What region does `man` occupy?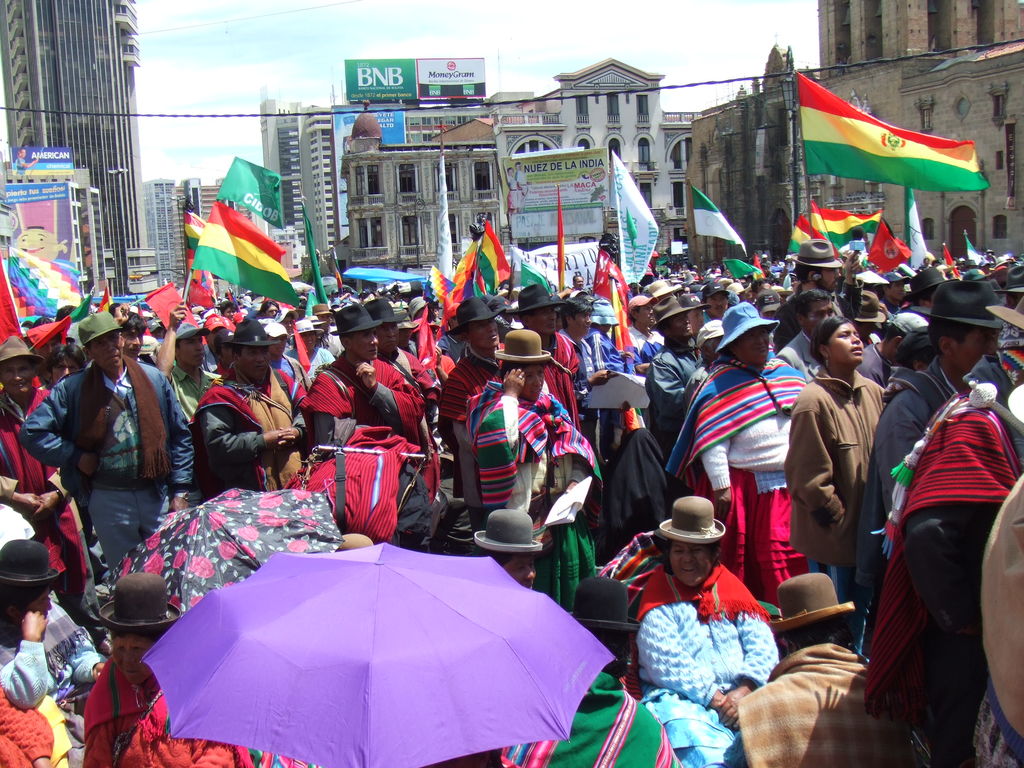
rect(307, 303, 429, 462).
